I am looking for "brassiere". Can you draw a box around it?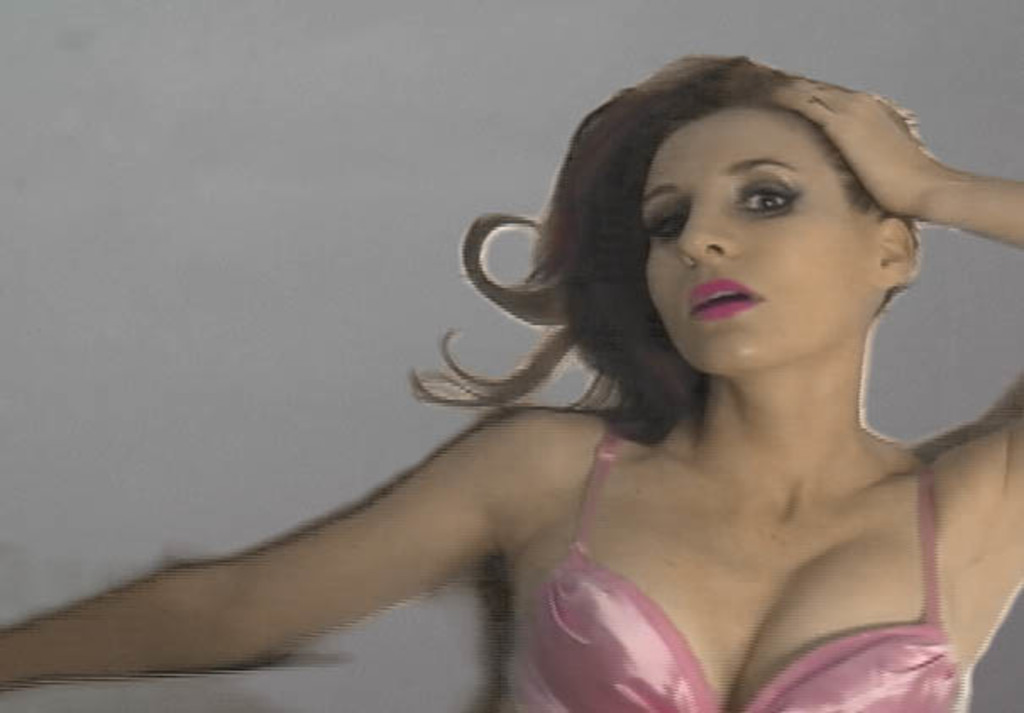
Sure, the bounding box is x1=521 y1=388 x2=975 y2=706.
